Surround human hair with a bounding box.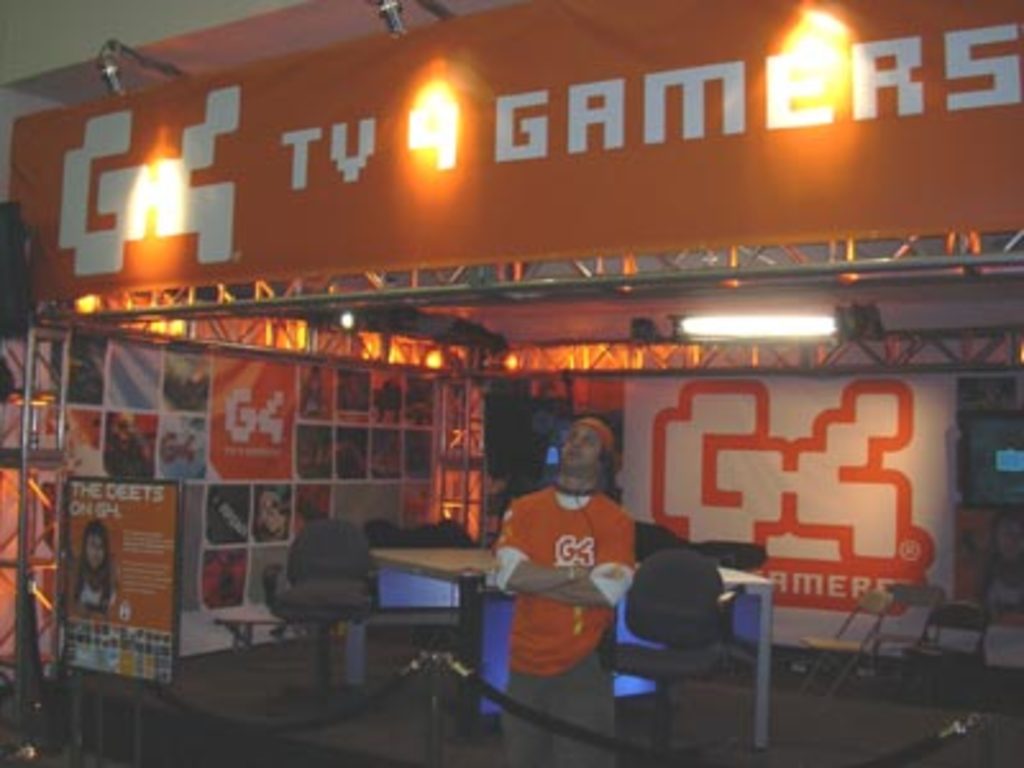
{"x1": 556, "y1": 425, "x2": 630, "y2": 507}.
